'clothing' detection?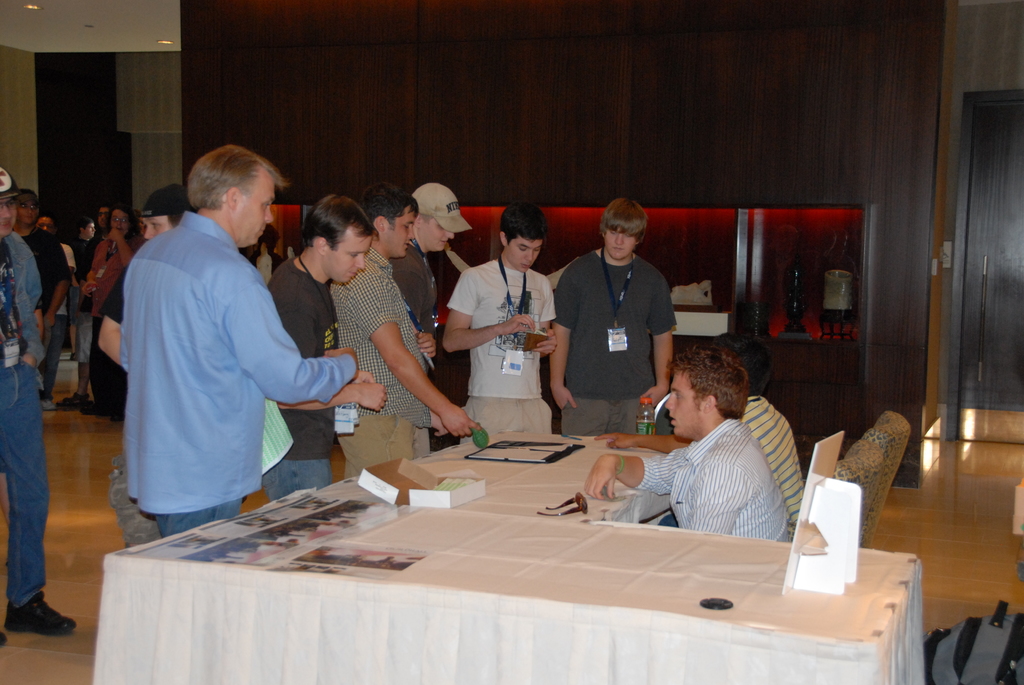
x1=623, y1=420, x2=794, y2=546
